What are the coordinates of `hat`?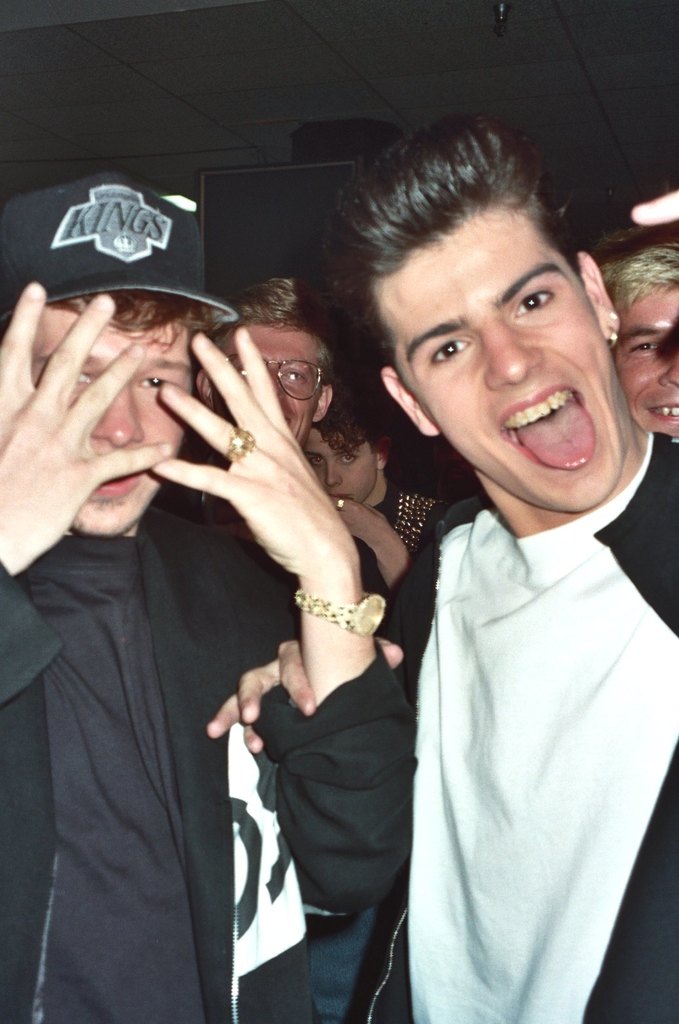
bbox=(0, 169, 239, 333).
